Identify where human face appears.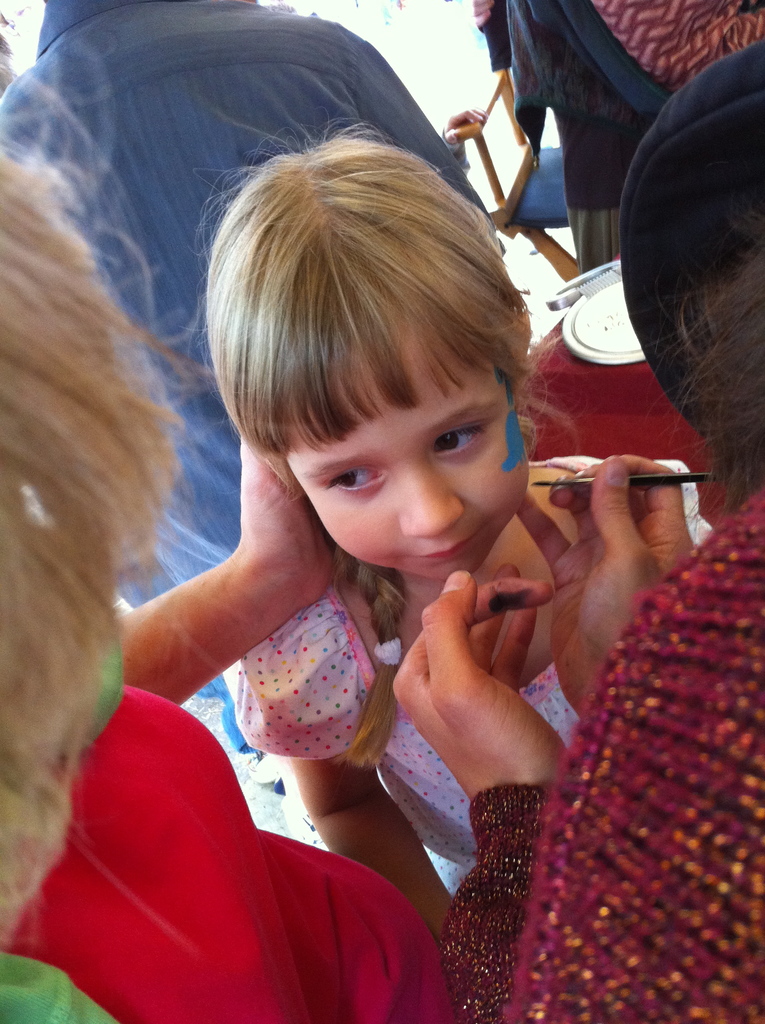
Appears at rect(285, 330, 529, 580).
